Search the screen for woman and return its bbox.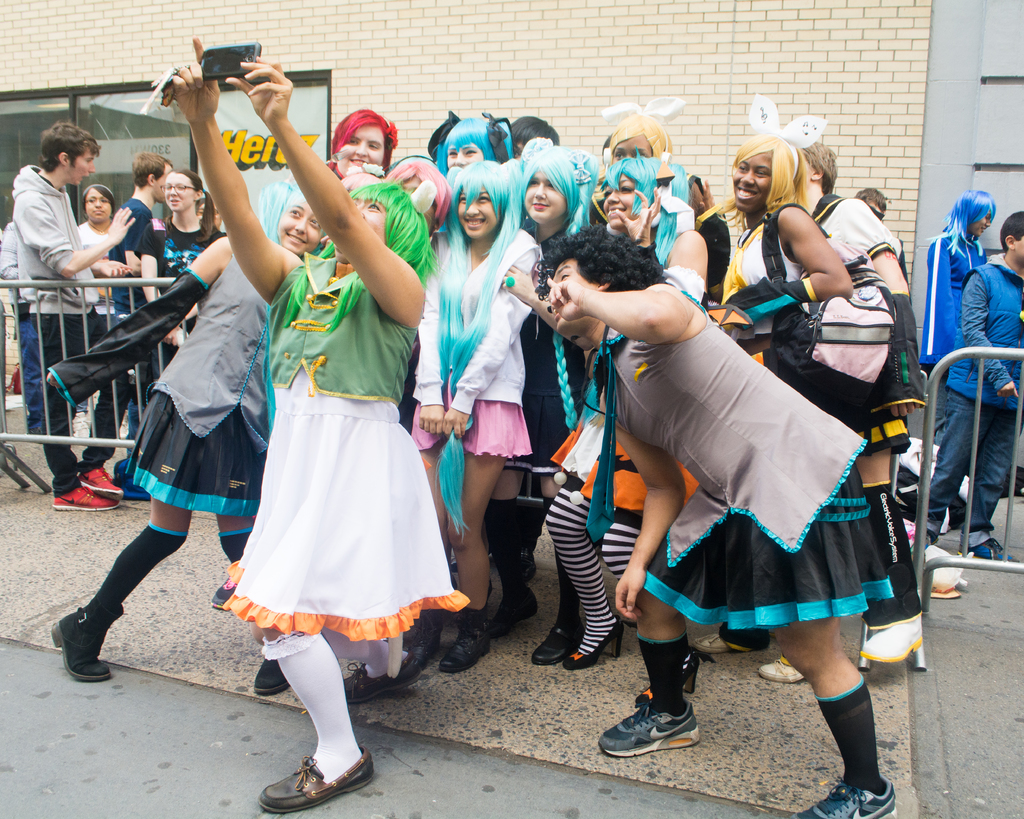
Found: {"left": 138, "top": 163, "right": 226, "bottom": 376}.
